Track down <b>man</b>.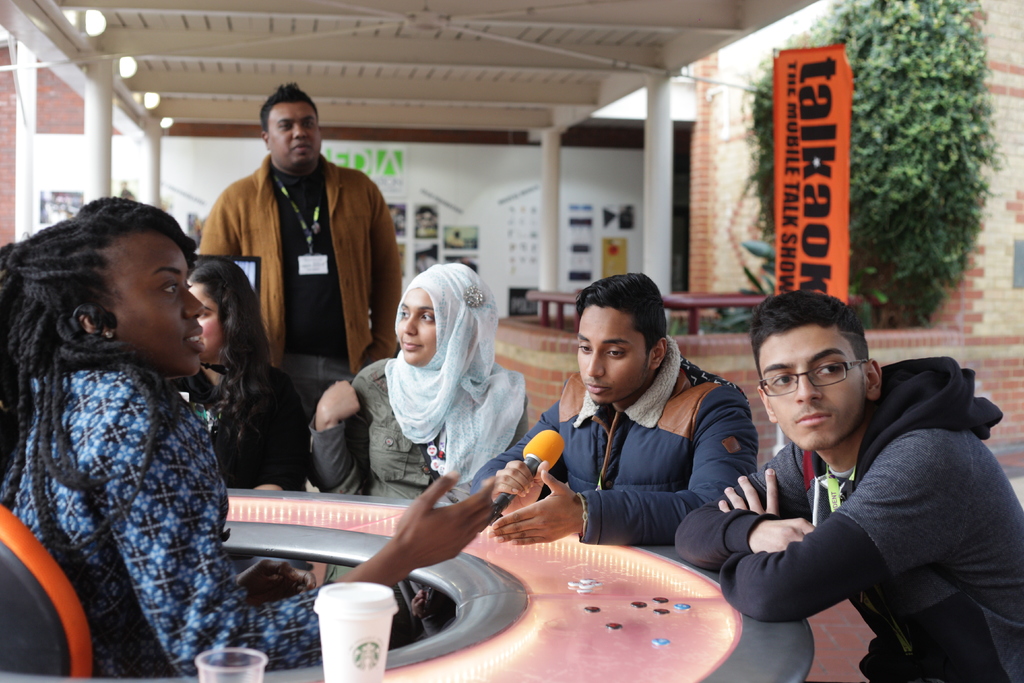
Tracked to (193,99,399,454).
